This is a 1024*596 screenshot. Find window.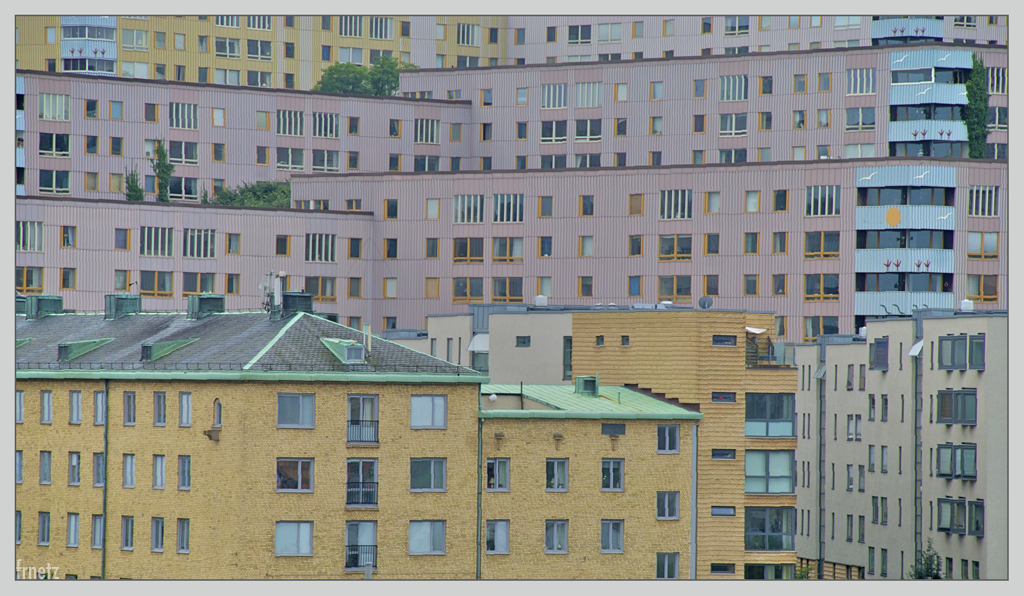
Bounding box: [658, 553, 678, 579].
